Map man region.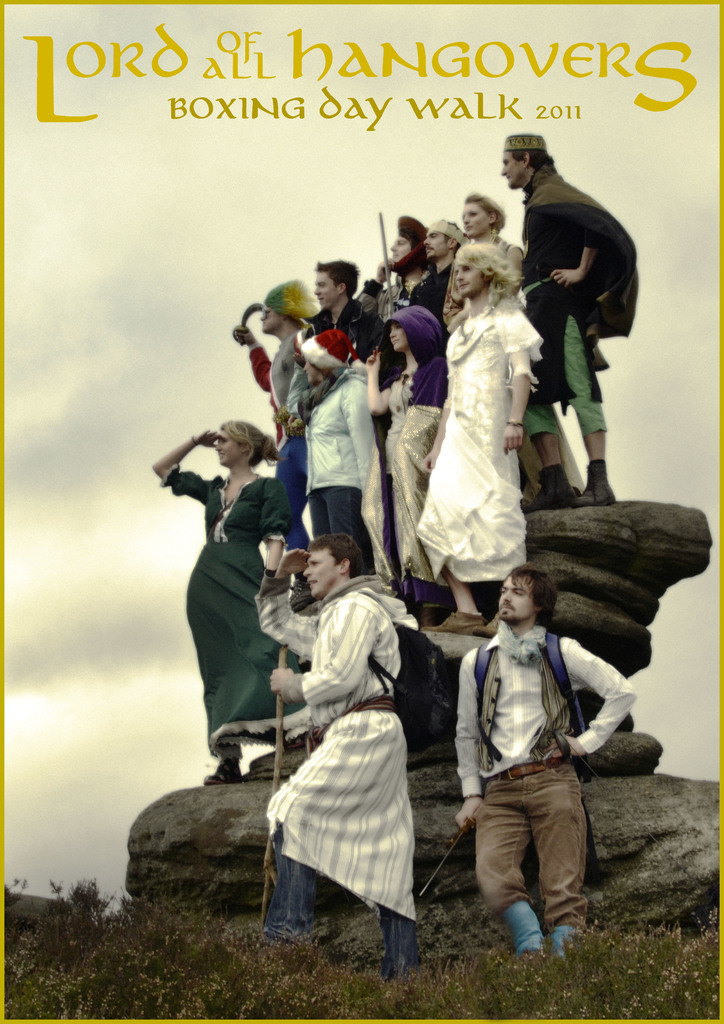
Mapped to (x1=227, y1=278, x2=314, y2=532).
